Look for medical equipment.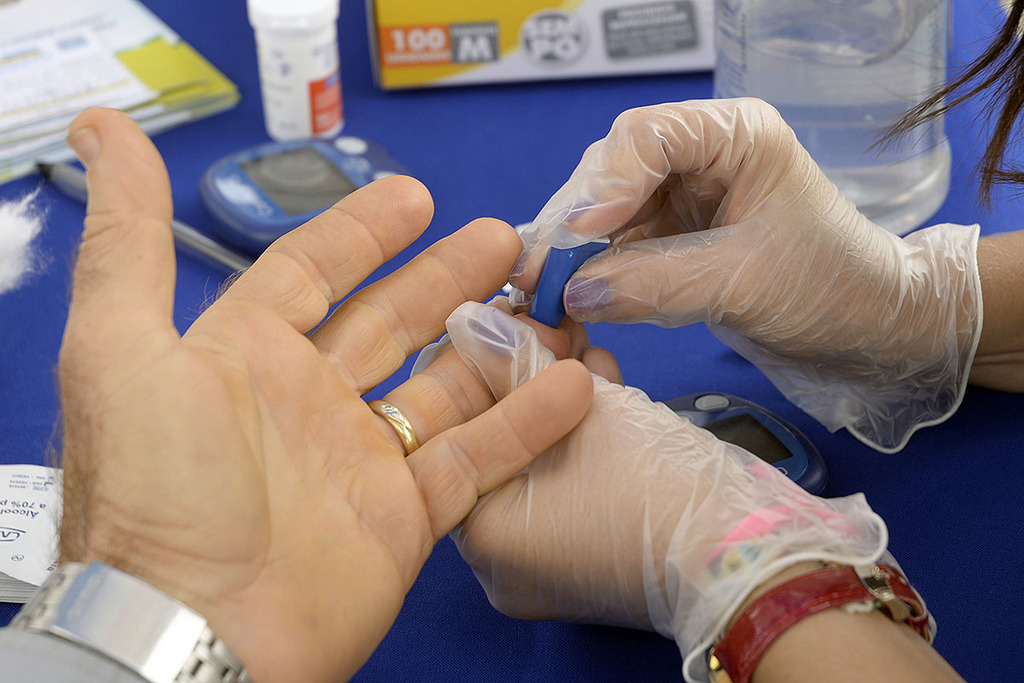
Found: locate(707, 0, 955, 239).
